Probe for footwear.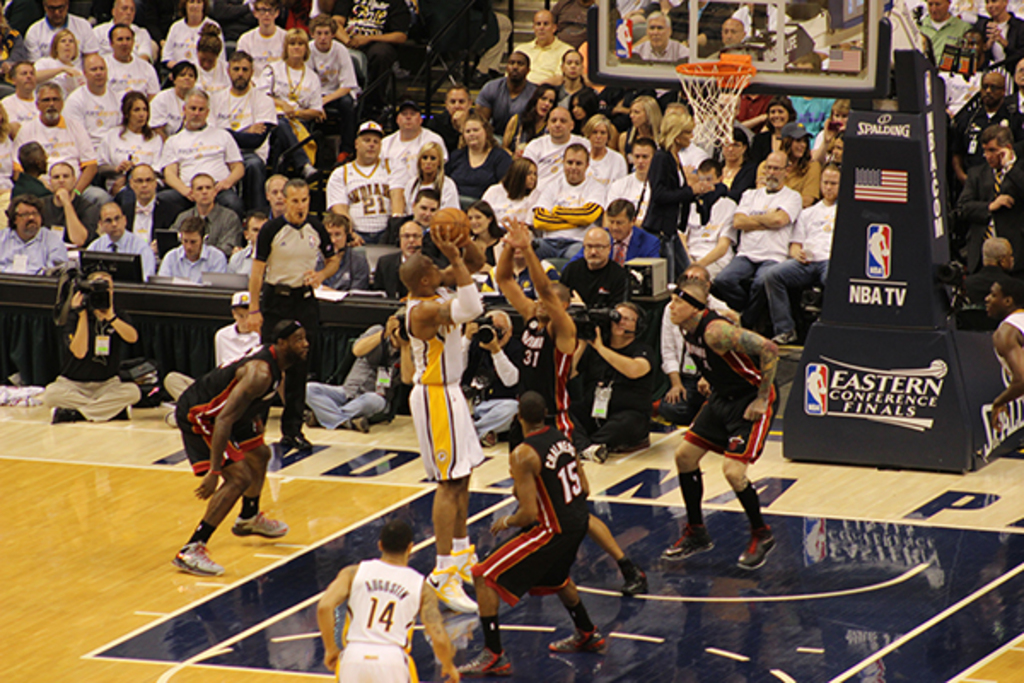
Probe result: <region>659, 534, 717, 563</region>.
